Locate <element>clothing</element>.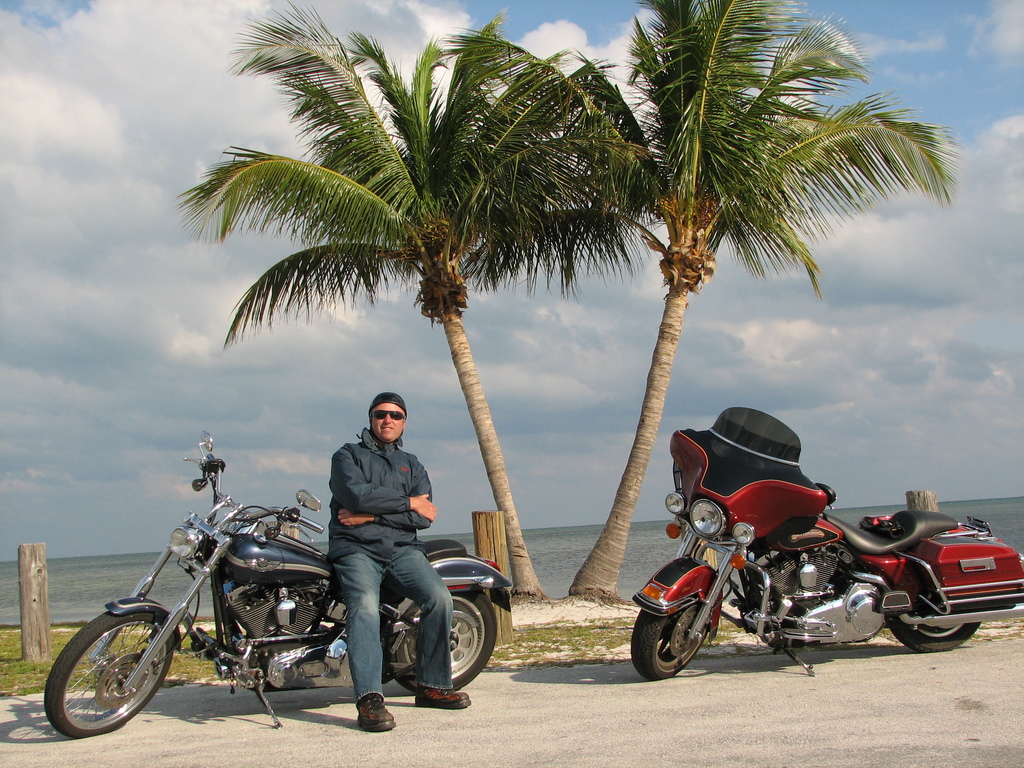
Bounding box: region(313, 425, 462, 712).
